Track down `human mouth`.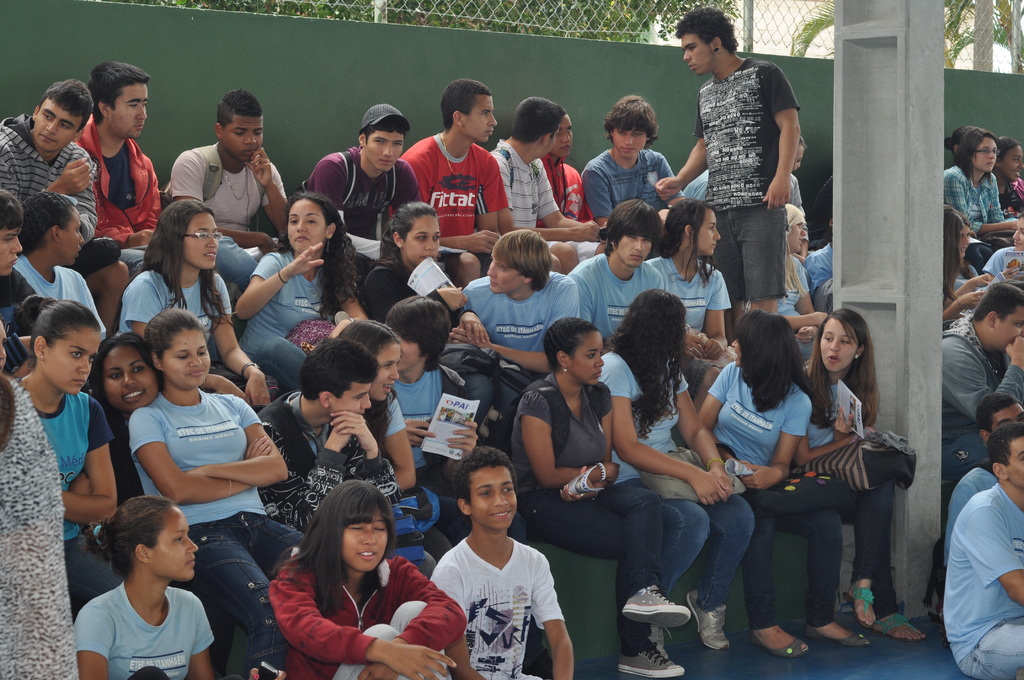
Tracked to <bbox>986, 161, 993, 167</bbox>.
